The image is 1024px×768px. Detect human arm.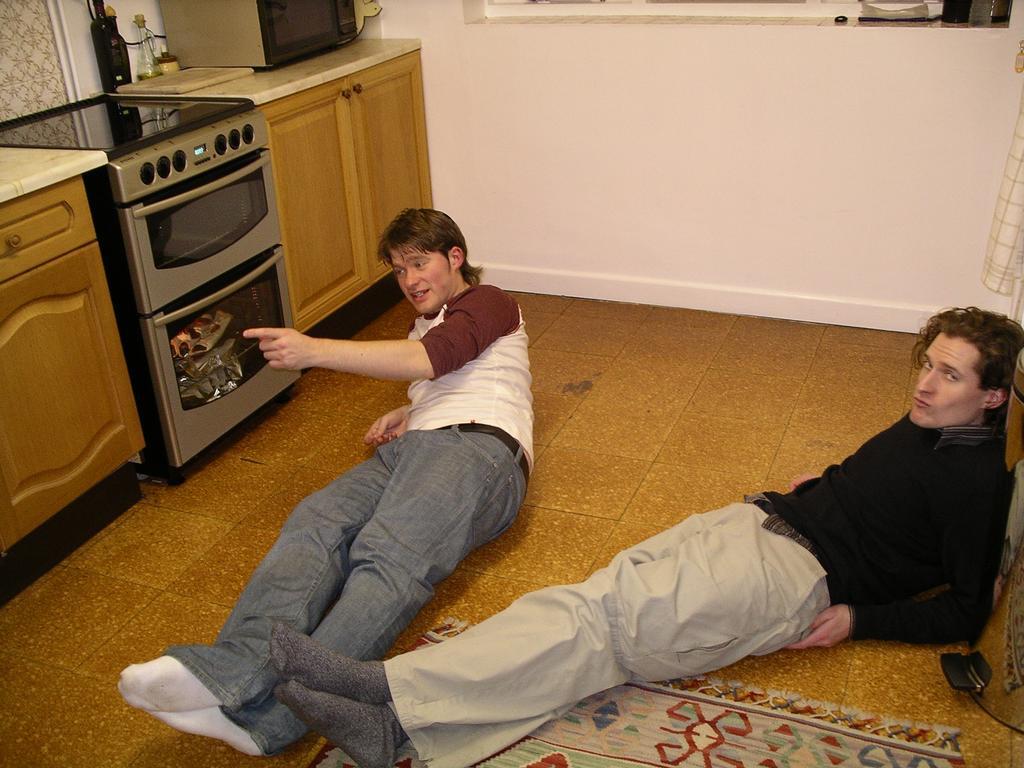
Detection: detection(213, 307, 484, 418).
